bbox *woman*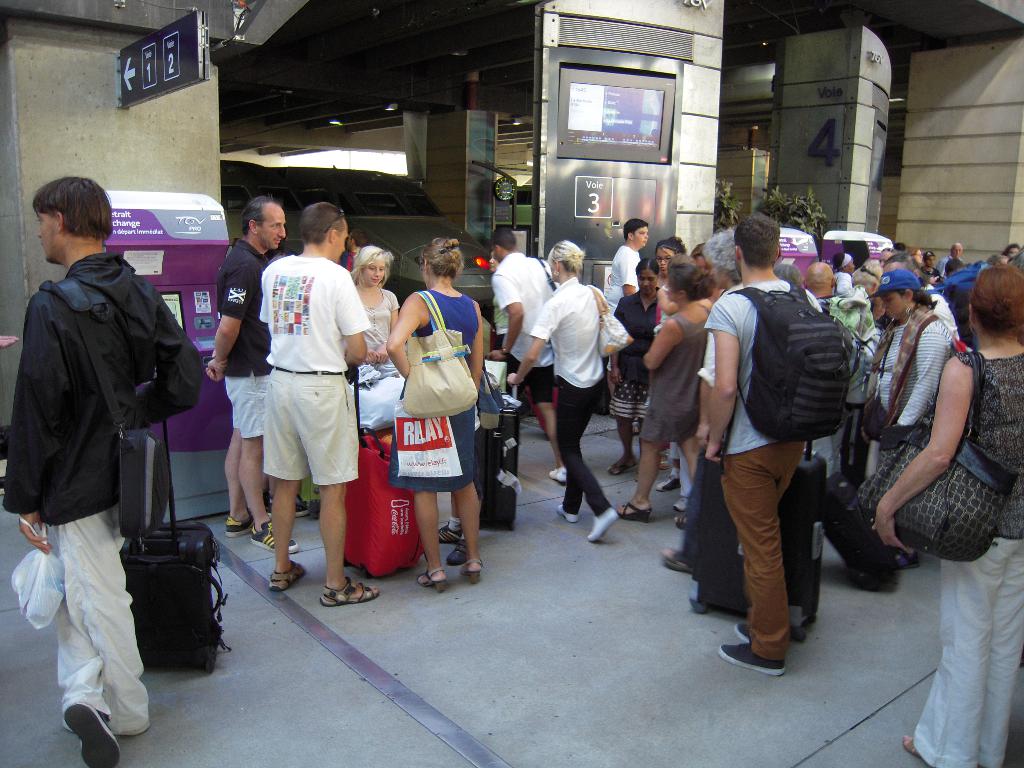
bbox=(489, 252, 509, 348)
